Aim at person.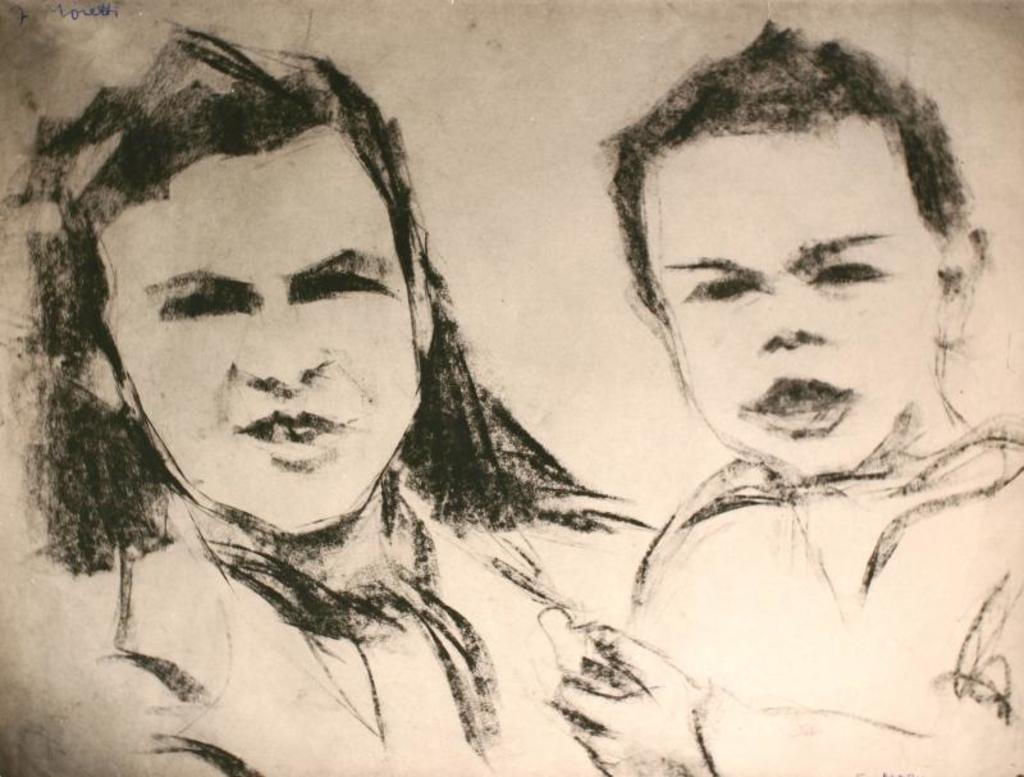
Aimed at 532,18,1023,776.
